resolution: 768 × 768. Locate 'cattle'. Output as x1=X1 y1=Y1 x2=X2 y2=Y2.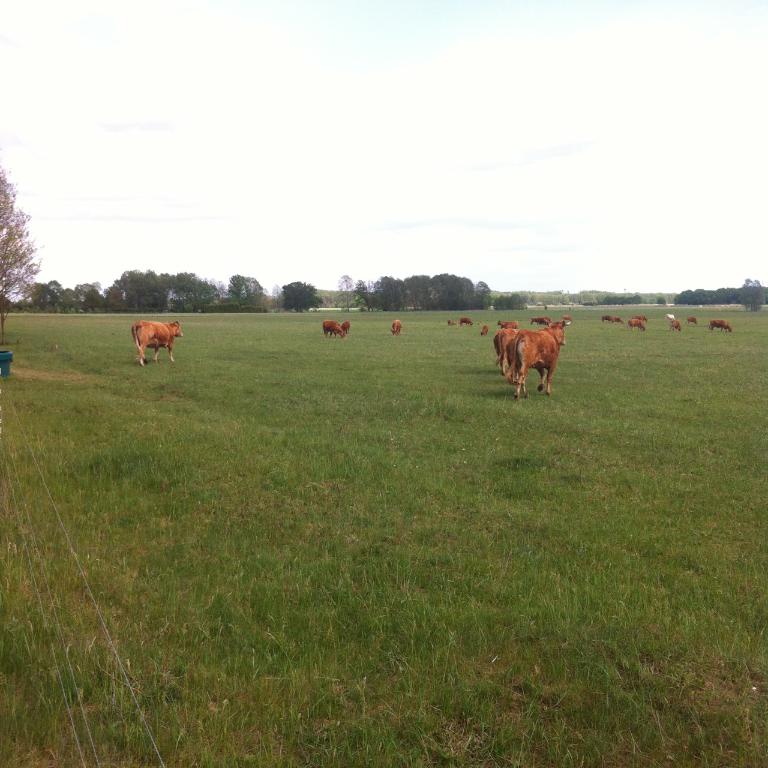
x1=610 y1=316 x2=622 y2=323.
